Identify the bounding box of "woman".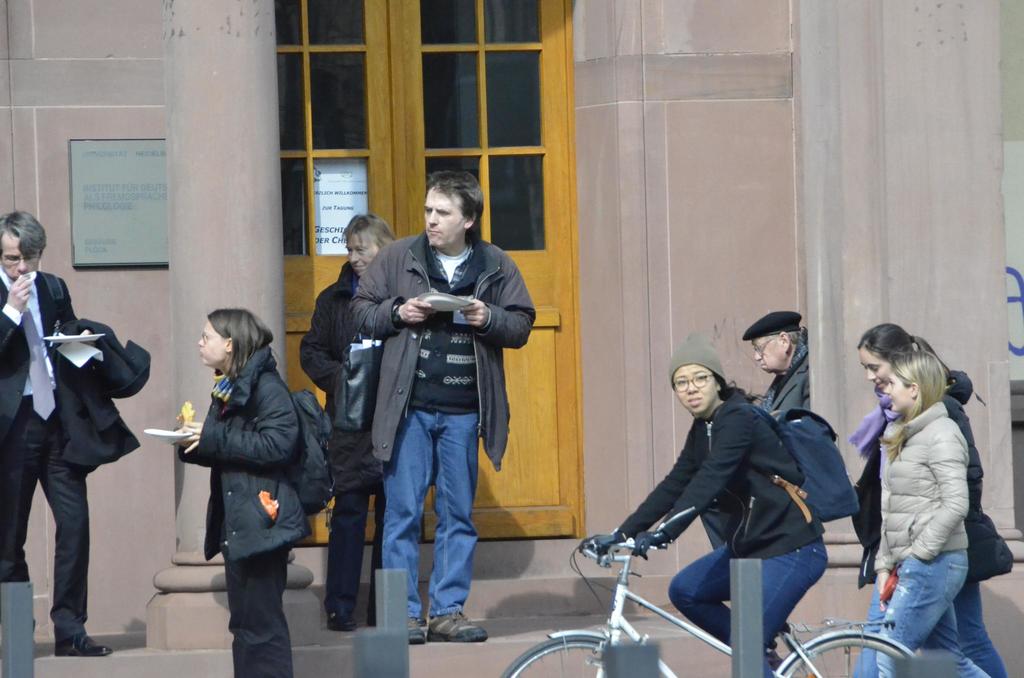
[x1=579, y1=334, x2=828, y2=677].
